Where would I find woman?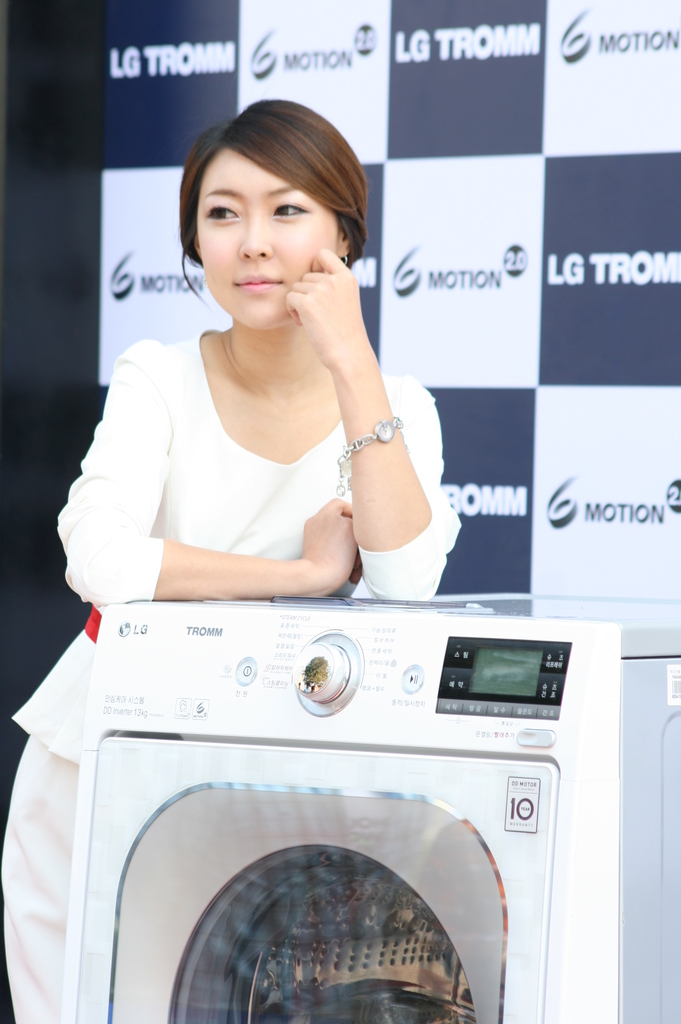
At 1, 97, 459, 1023.
